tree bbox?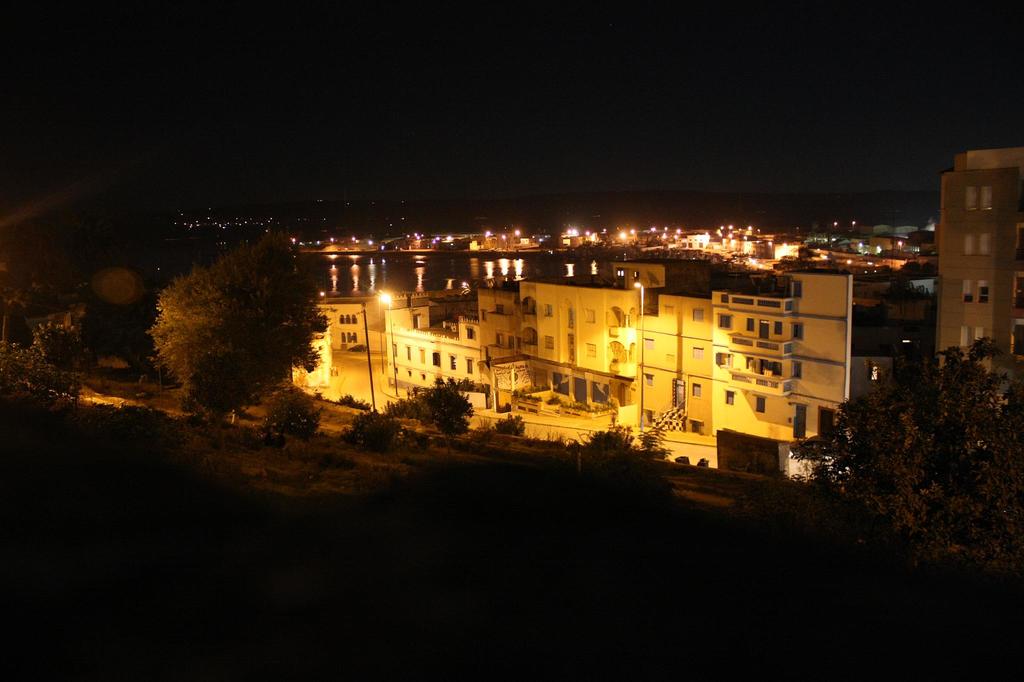
[30, 321, 86, 377]
